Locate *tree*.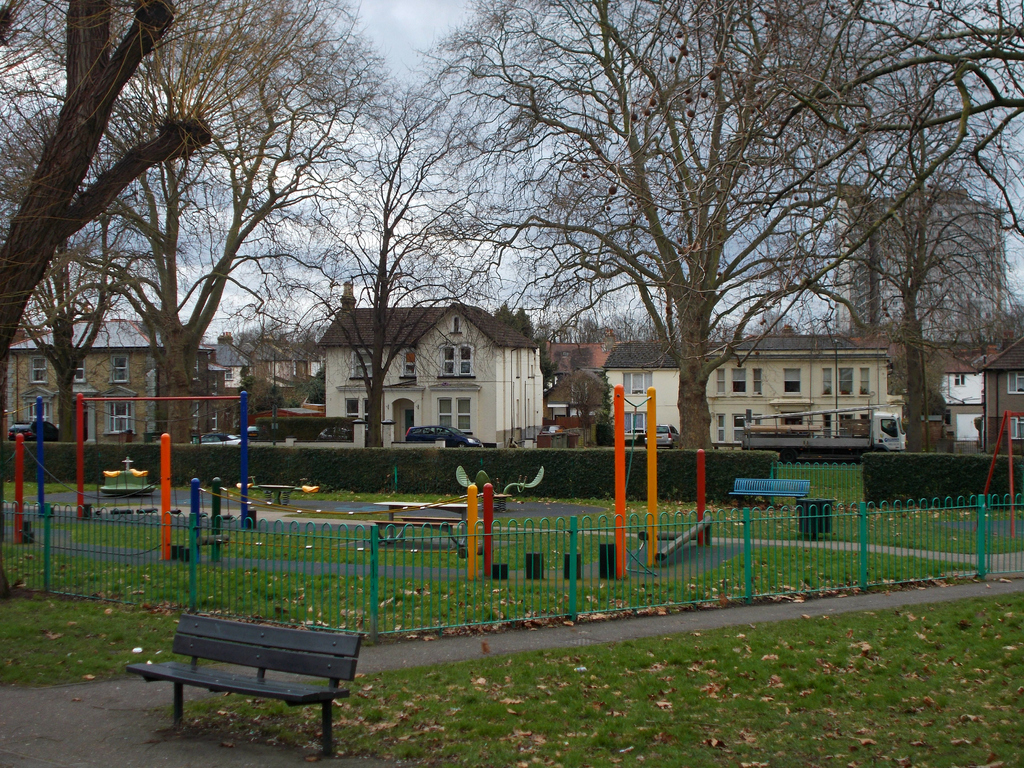
Bounding box: detection(755, 175, 1022, 426).
